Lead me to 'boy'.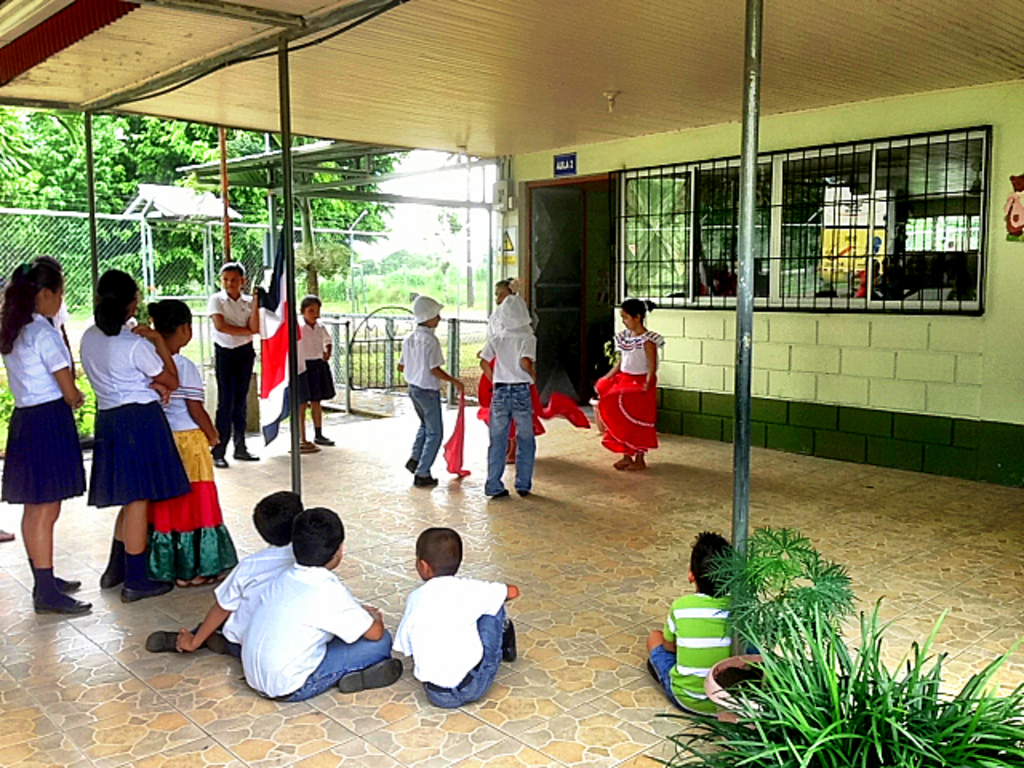
Lead to 474 294 534 502.
